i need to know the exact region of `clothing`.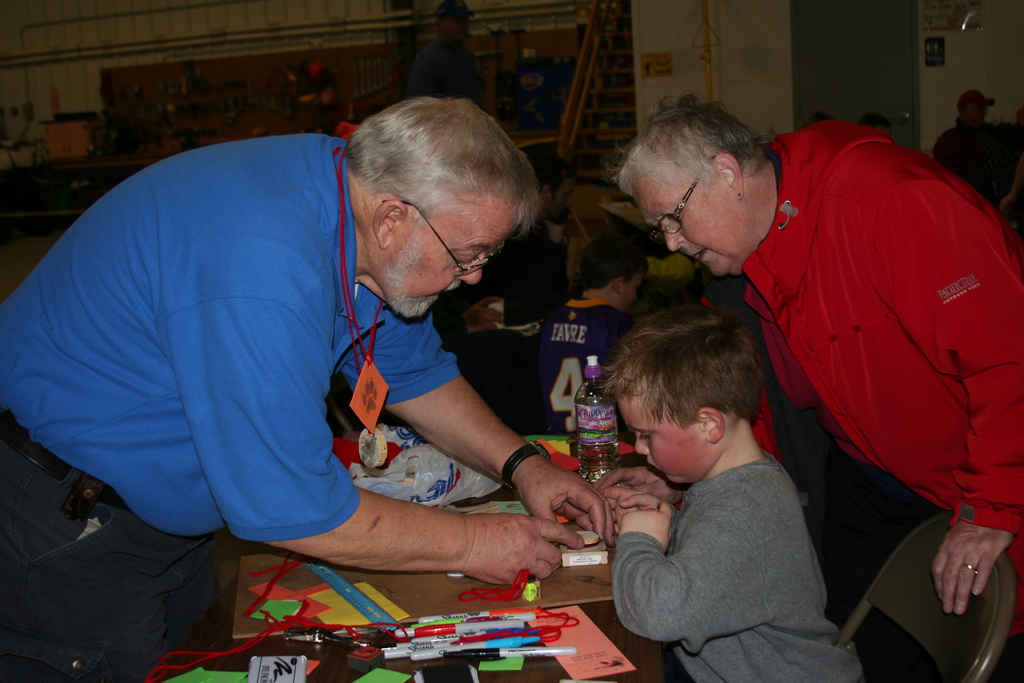
Region: (739, 115, 1018, 593).
